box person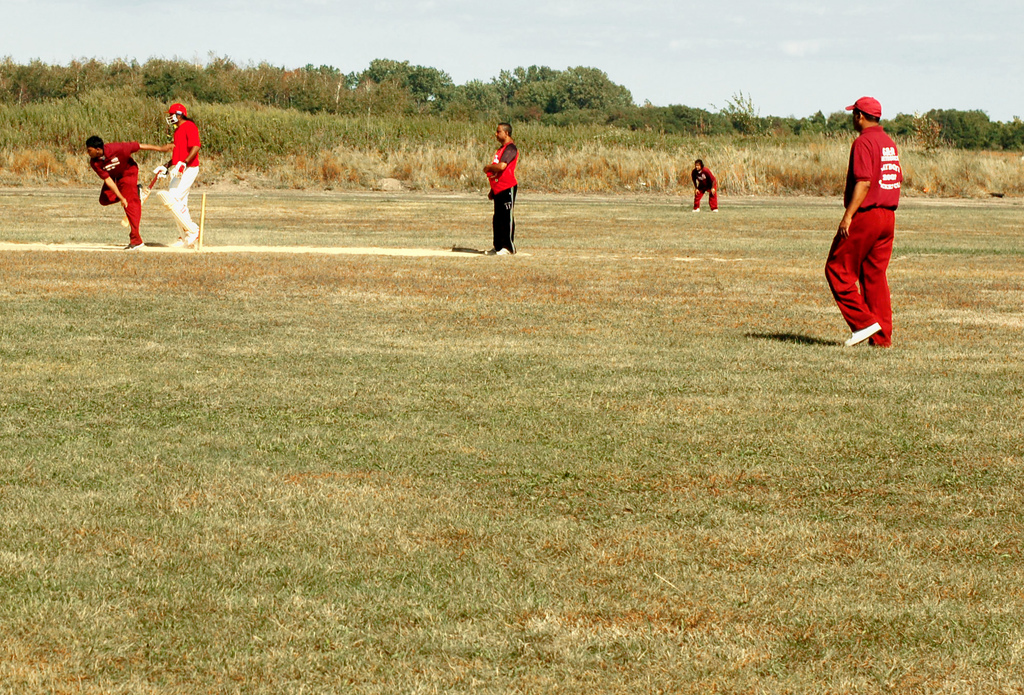
<bbox>84, 136, 173, 253</bbox>
